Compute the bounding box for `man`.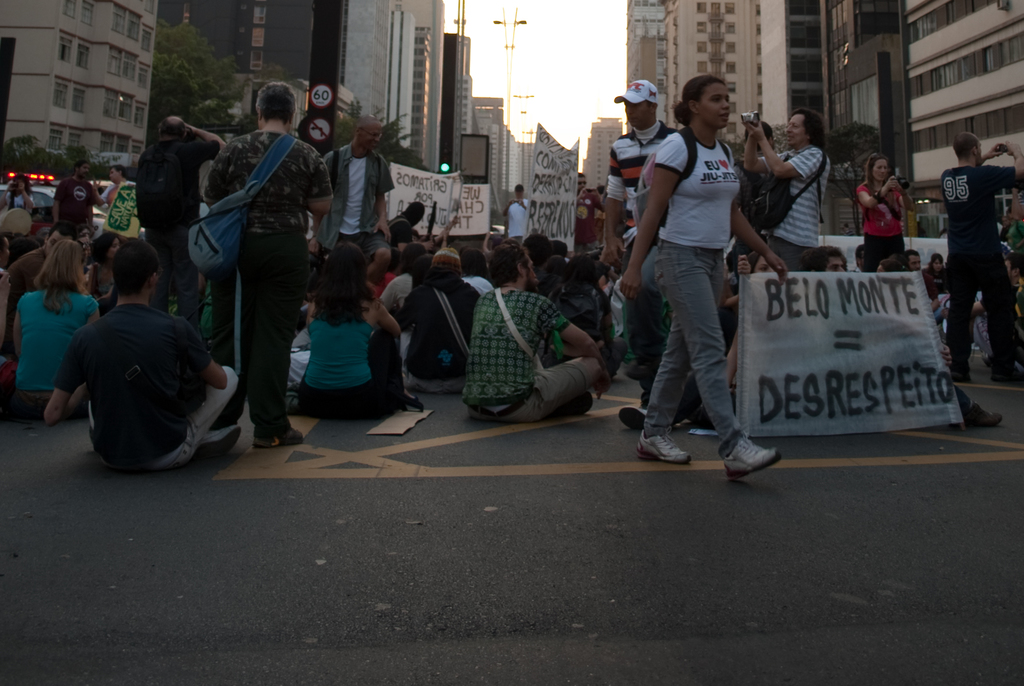
[463, 241, 620, 423].
